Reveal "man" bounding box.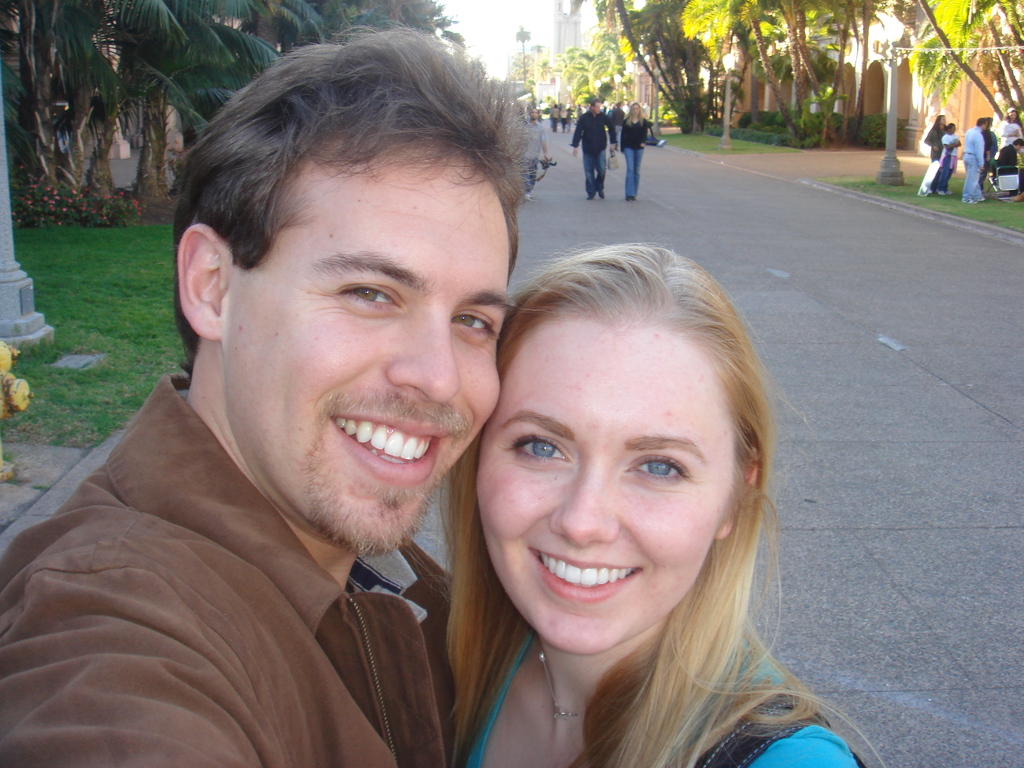
Revealed: Rect(959, 116, 991, 205).
